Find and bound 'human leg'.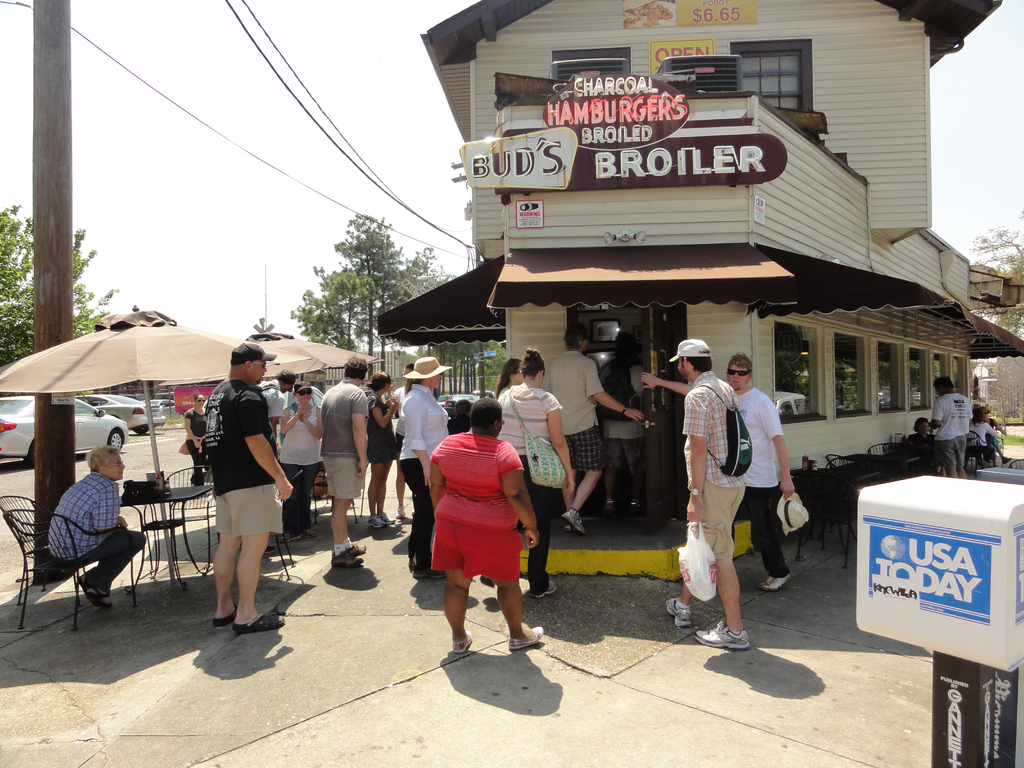
Bound: {"x1": 319, "y1": 458, "x2": 365, "y2": 569}.
